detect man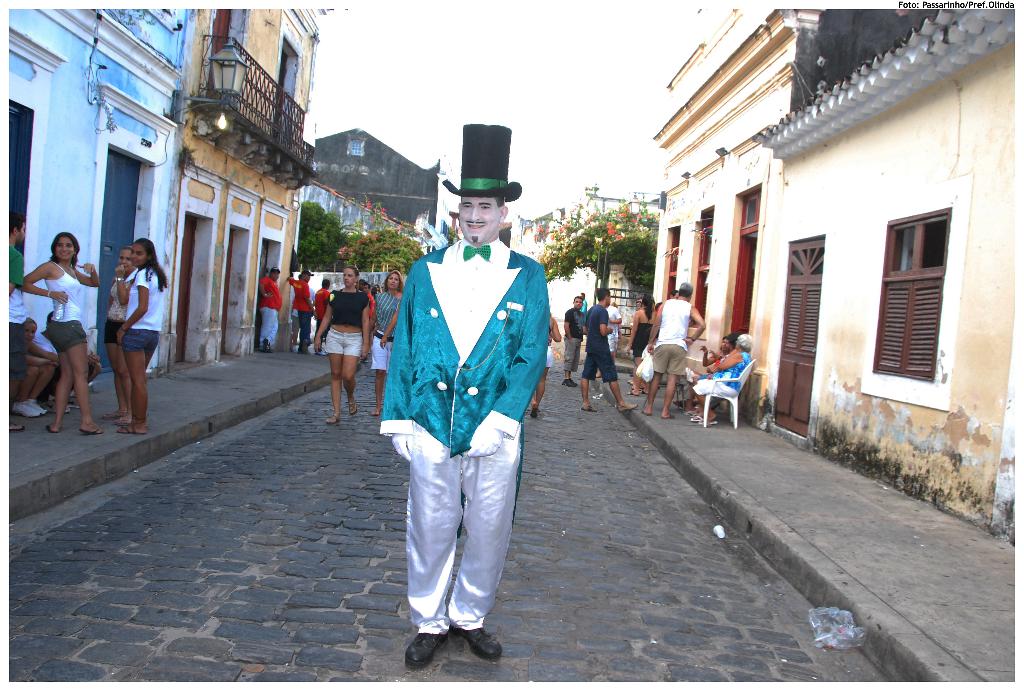
[x1=314, y1=277, x2=333, y2=322]
